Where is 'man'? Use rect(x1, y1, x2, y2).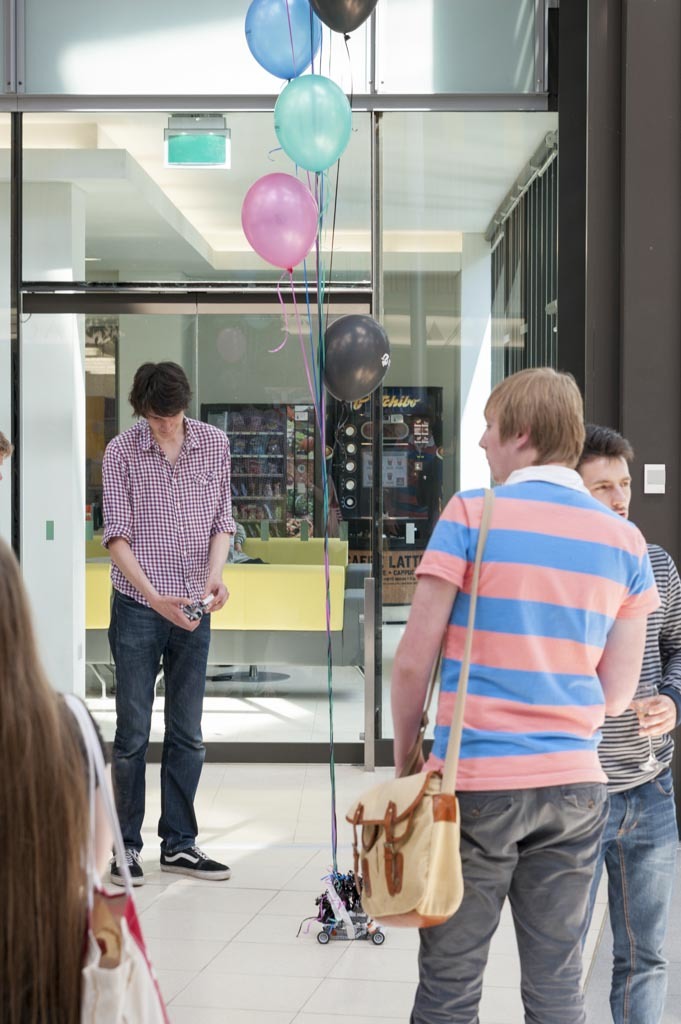
rect(391, 366, 659, 1023).
